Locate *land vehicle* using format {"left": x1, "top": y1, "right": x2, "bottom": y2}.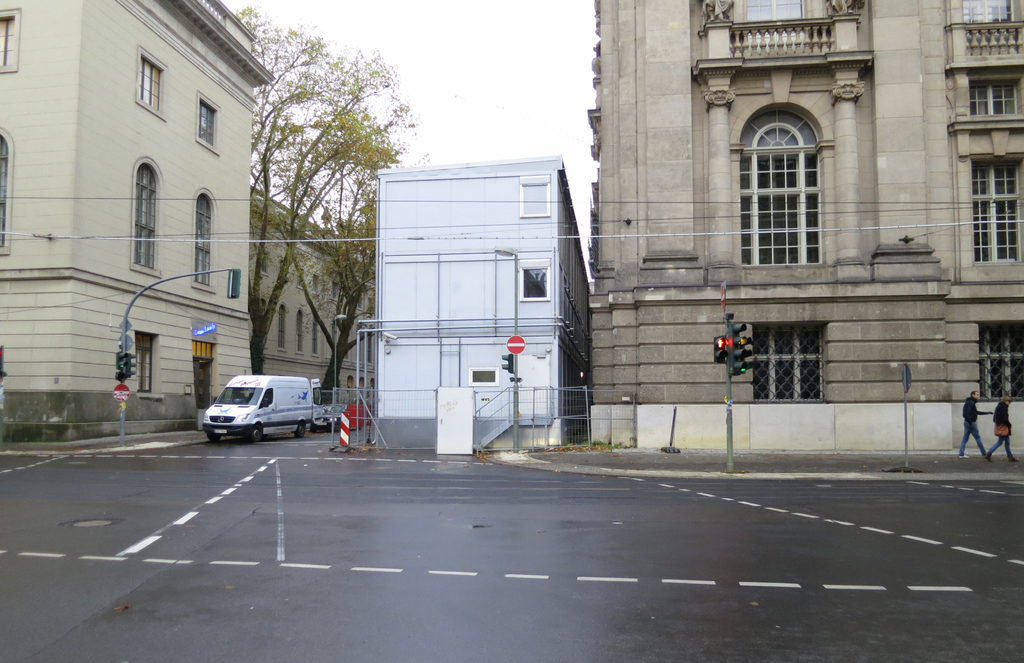
{"left": 318, "top": 403, "right": 348, "bottom": 434}.
